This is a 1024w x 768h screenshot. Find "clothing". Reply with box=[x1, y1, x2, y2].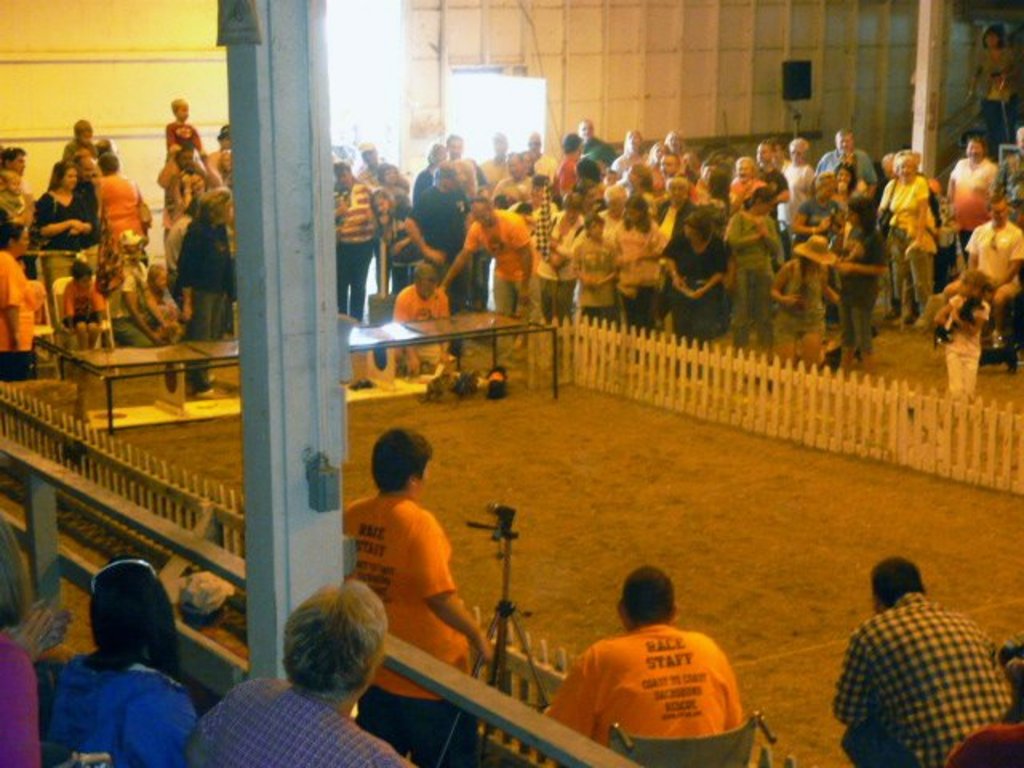
box=[725, 170, 787, 210].
